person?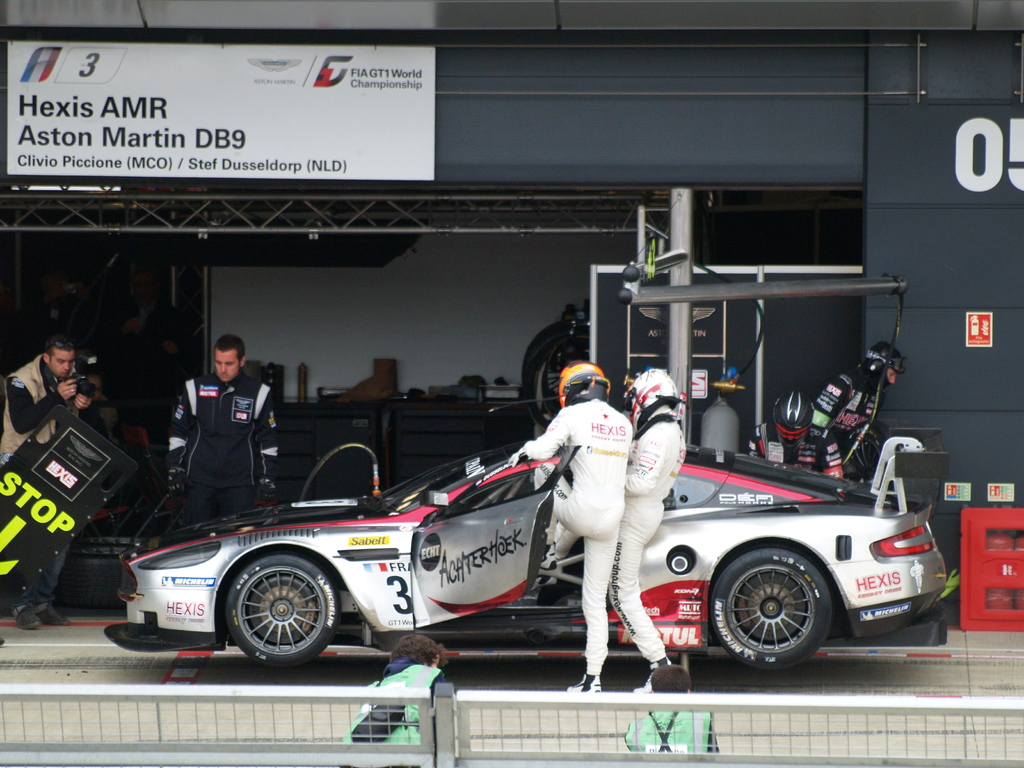
l=504, t=355, r=634, b=692
